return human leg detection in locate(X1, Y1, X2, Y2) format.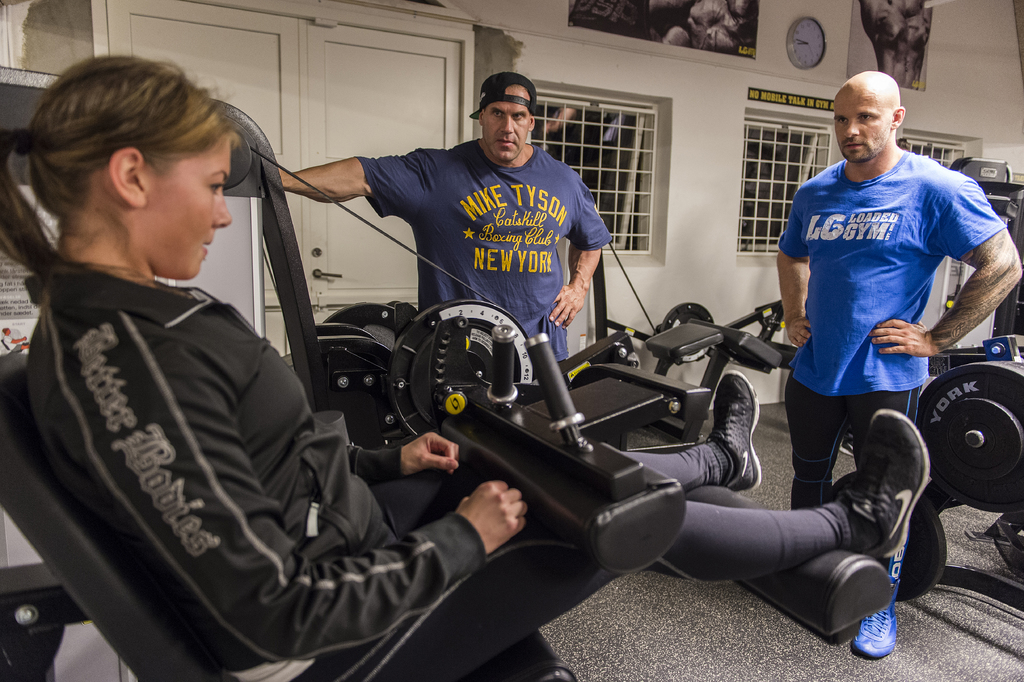
locate(848, 341, 928, 661).
